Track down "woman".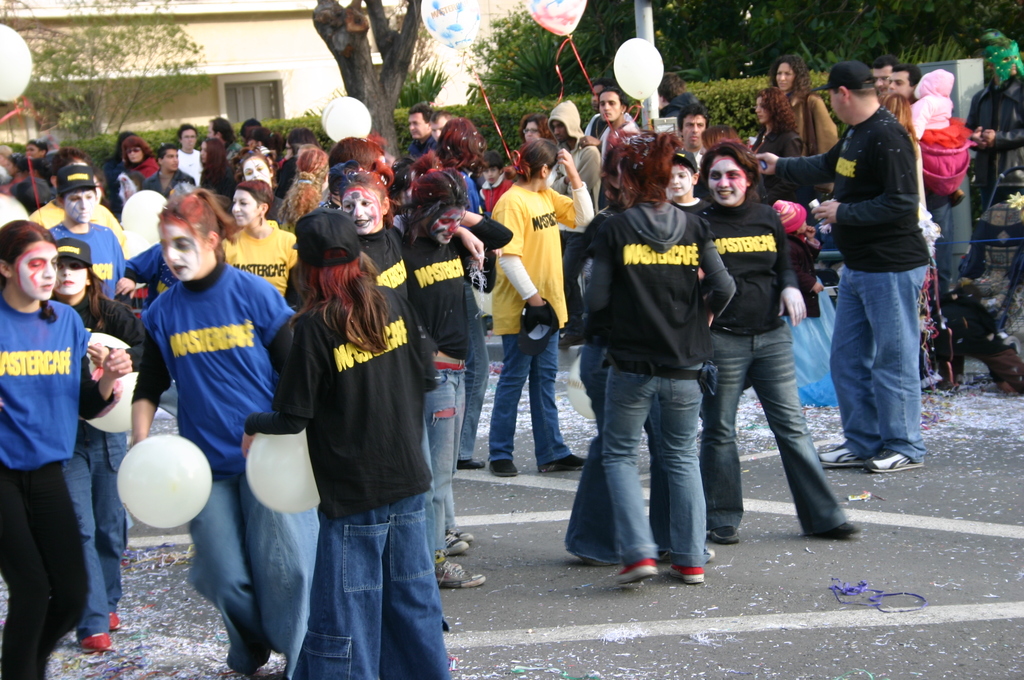
Tracked to 120/138/164/183.
